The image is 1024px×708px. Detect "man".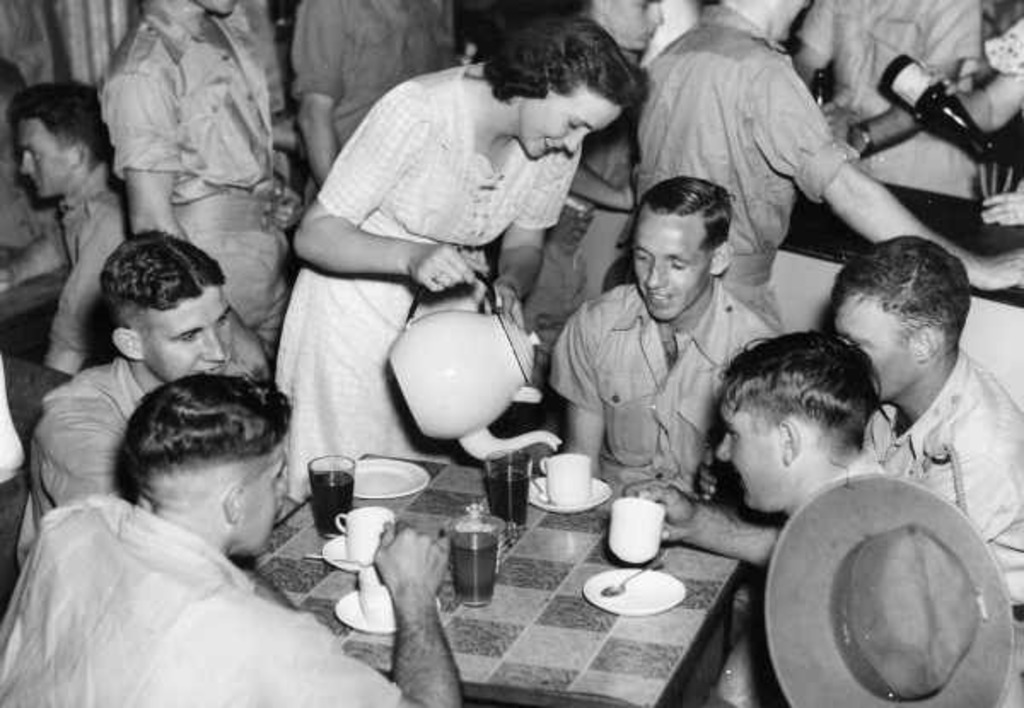
Detection: rect(280, 0, 449, 188).
